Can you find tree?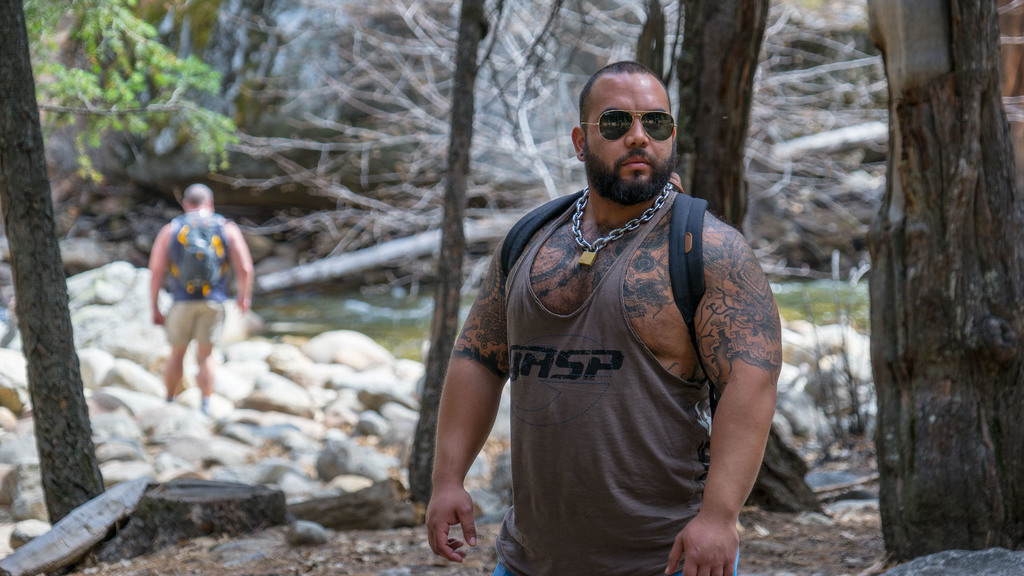
Yes, bounding box: <bbox>845, 26, 1015, 543</bbox>.
